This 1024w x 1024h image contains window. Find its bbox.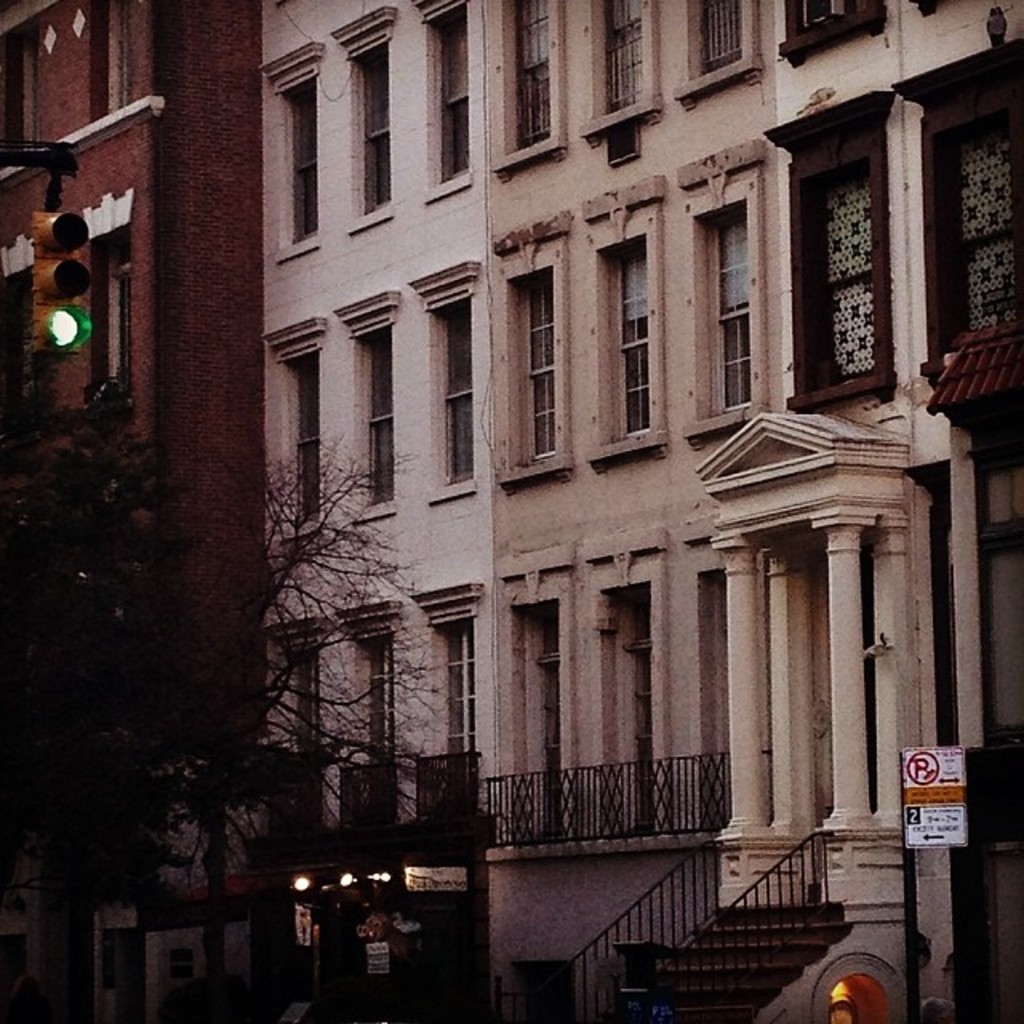
<box>784,0,862,48</box>.
